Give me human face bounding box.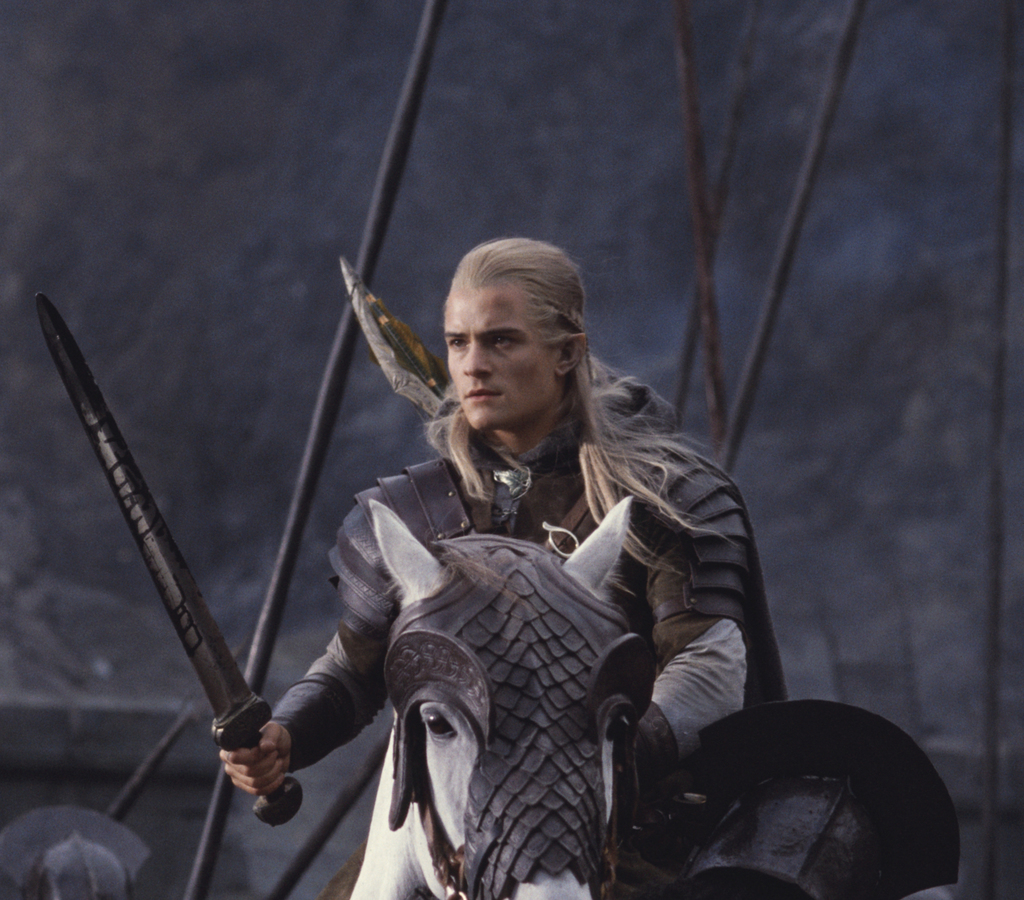
x1=442, y1=281, x2=553, y2=433.
